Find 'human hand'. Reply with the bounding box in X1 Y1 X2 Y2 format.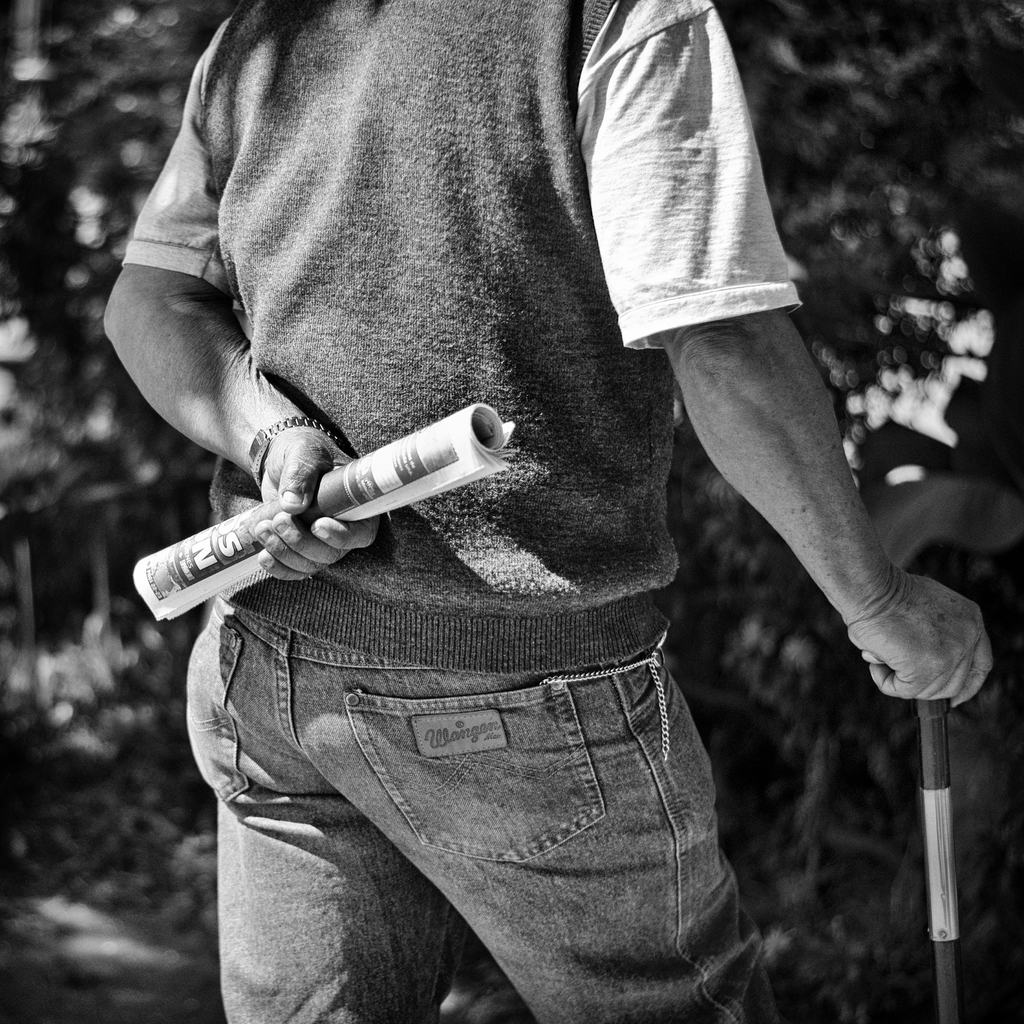
253 423 383 582.
